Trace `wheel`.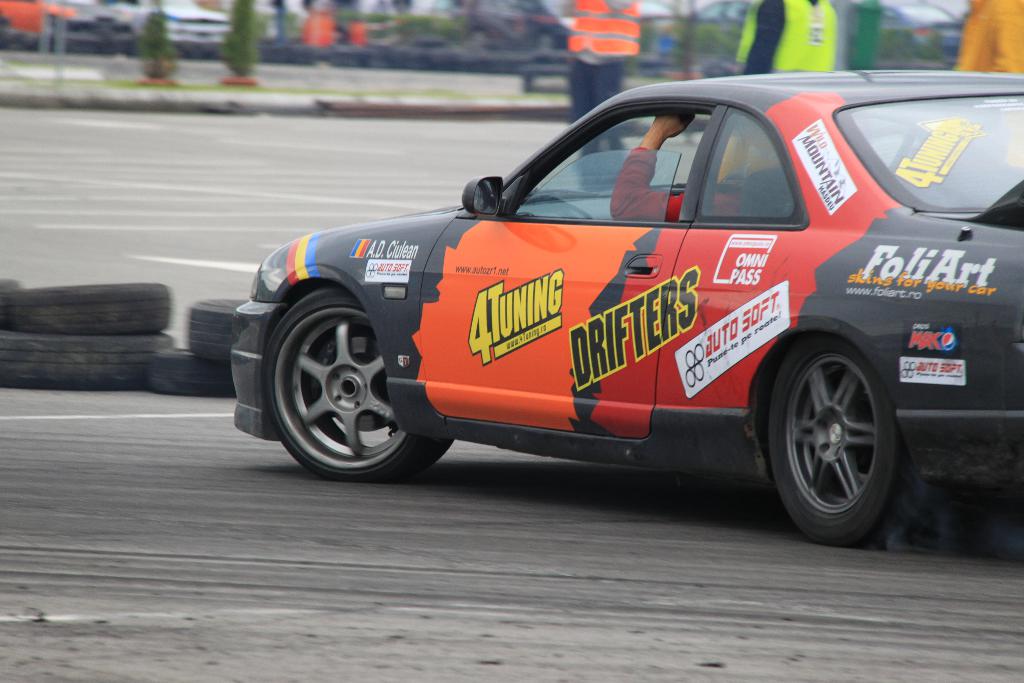
Traced to (764,331,908,546).
